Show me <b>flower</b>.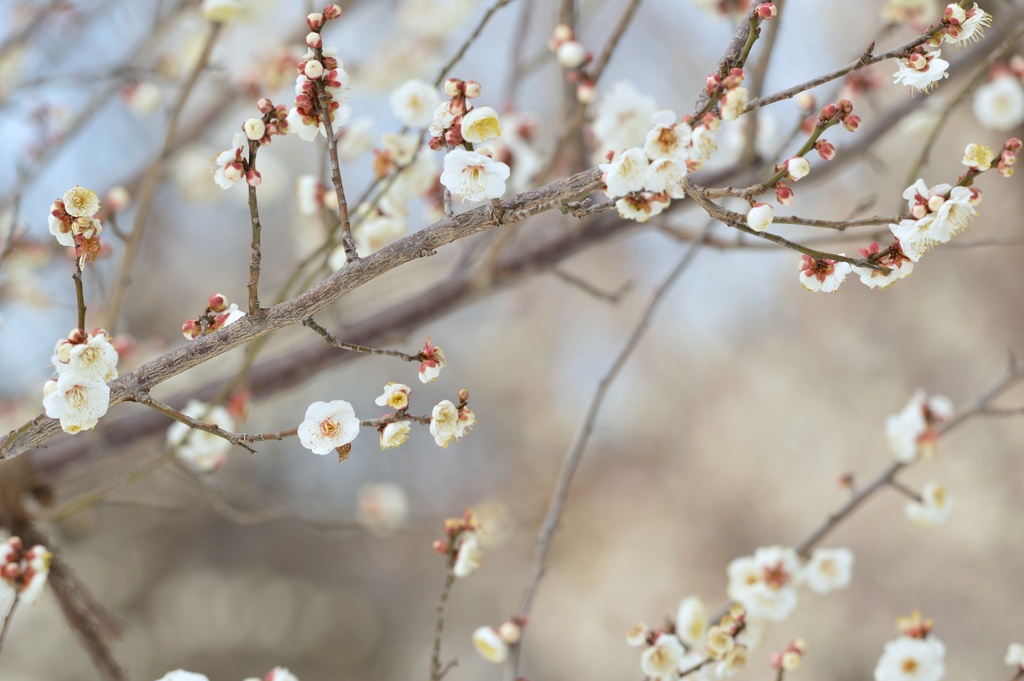
<b>flower</b> is here: select_region(44, 183, 109, 263).
